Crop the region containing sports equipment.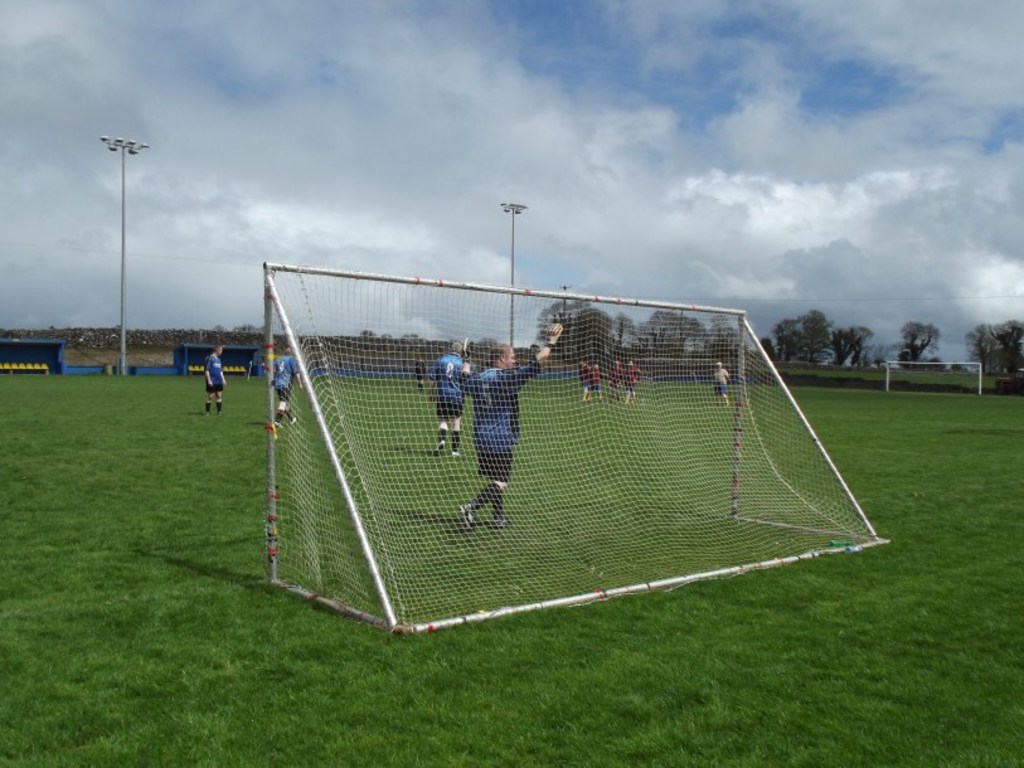
Crop region: (496,521,506,528).
